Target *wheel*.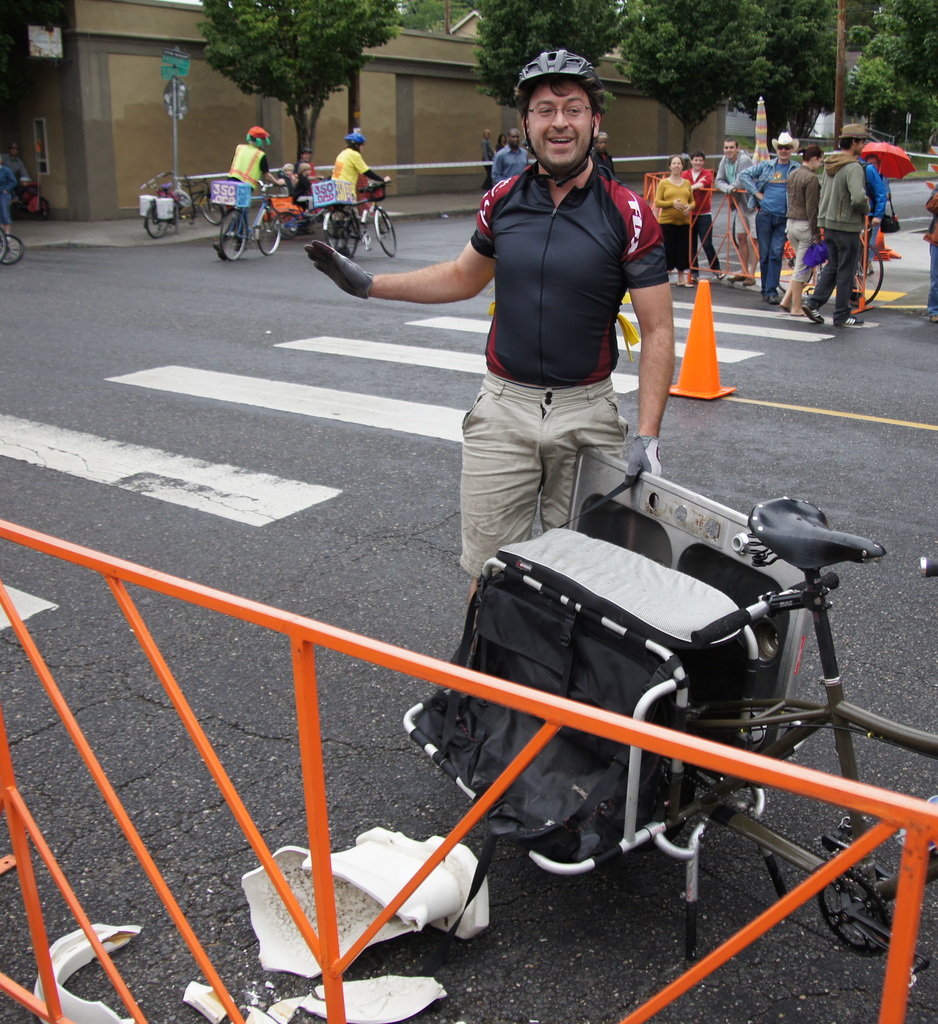
Target region: <box>848,244,883,308</box>.
